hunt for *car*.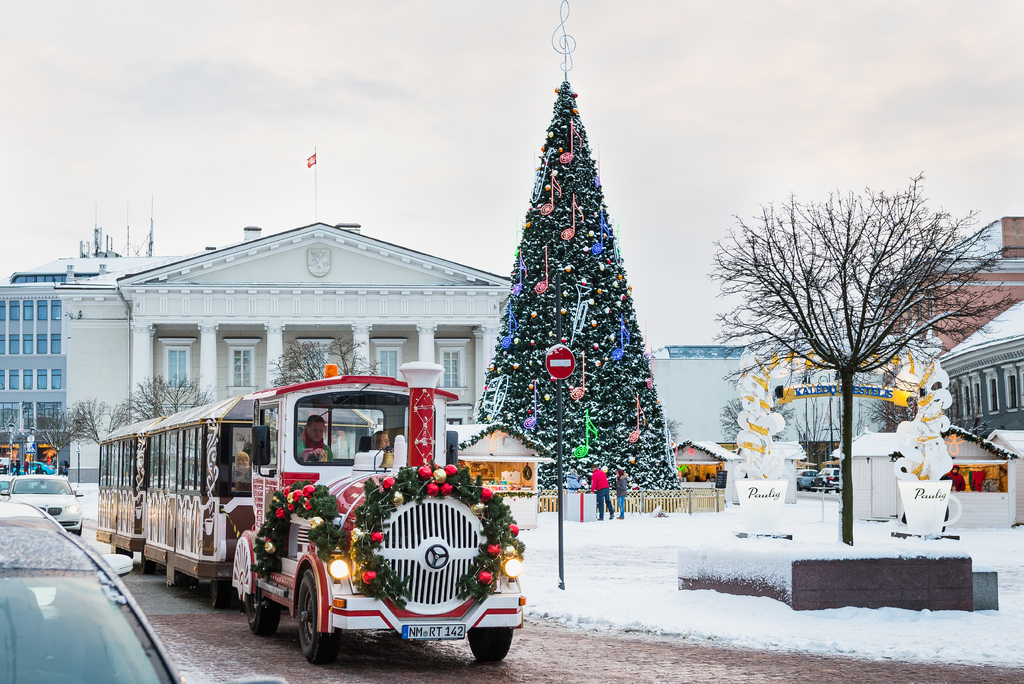
Hunted down at (10,471,83,532).
